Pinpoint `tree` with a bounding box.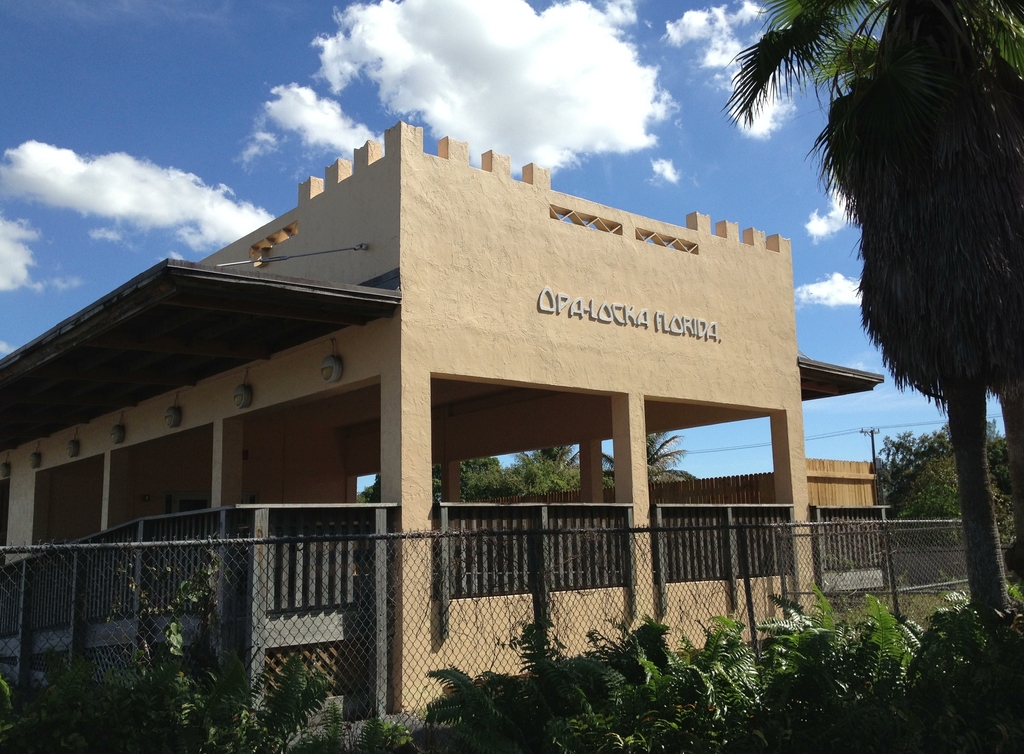
[714, 0, 1023, 582].
